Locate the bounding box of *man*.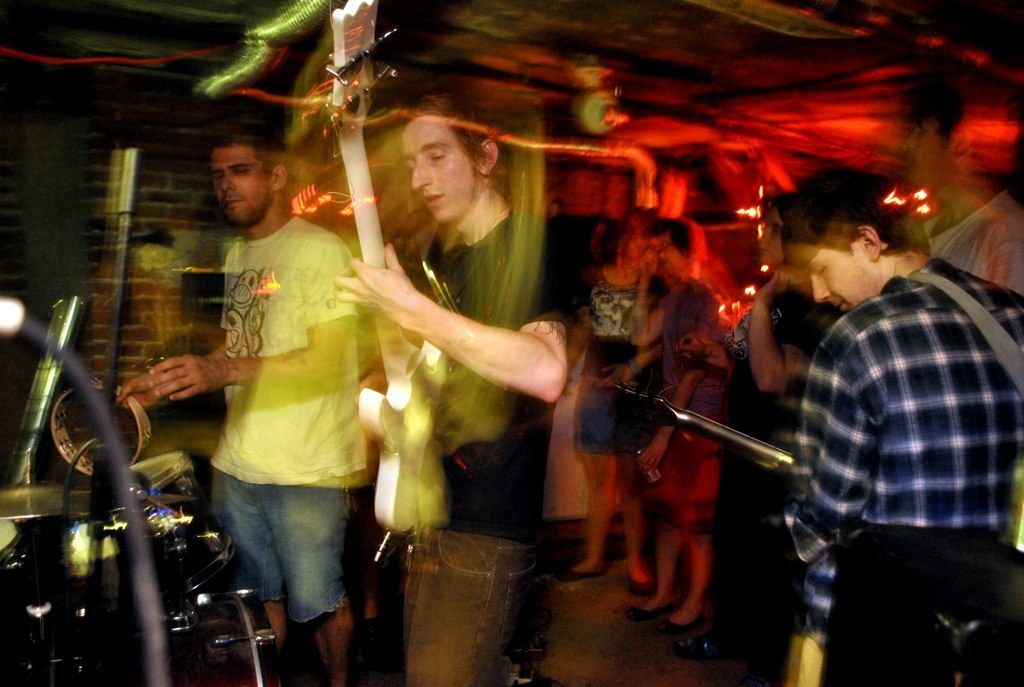
Bounding box: pyautogui.locateOnScreen(156, 116, 389, 657).
